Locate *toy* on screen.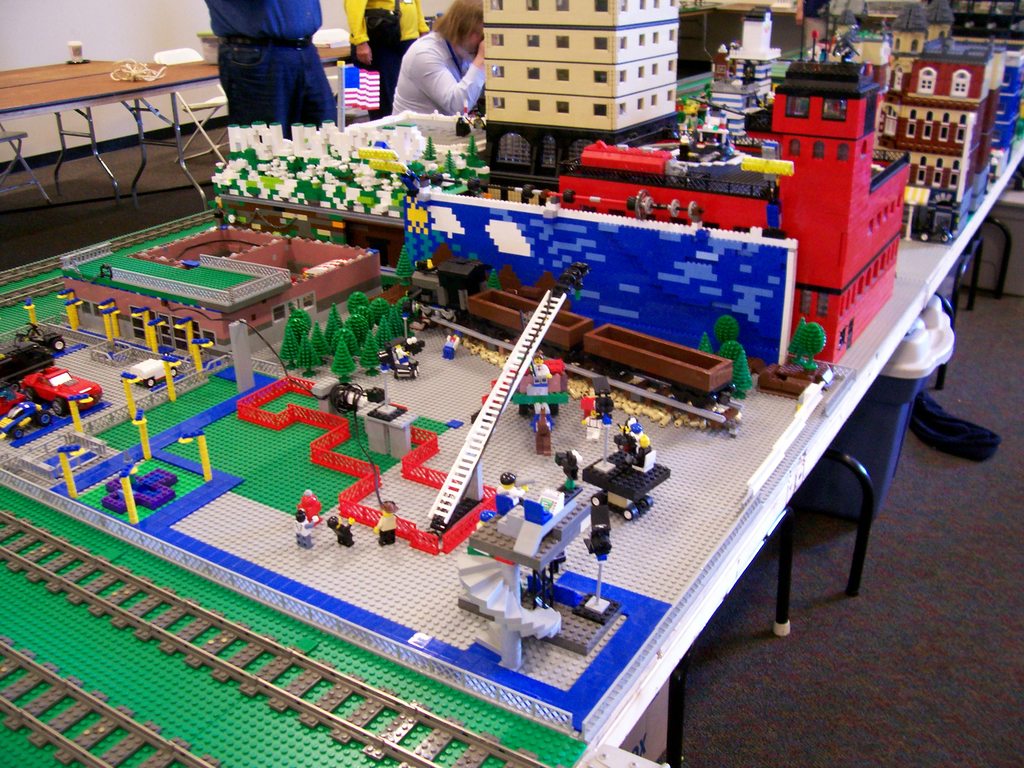
On screen at crop(668, 100, 746, 157).
